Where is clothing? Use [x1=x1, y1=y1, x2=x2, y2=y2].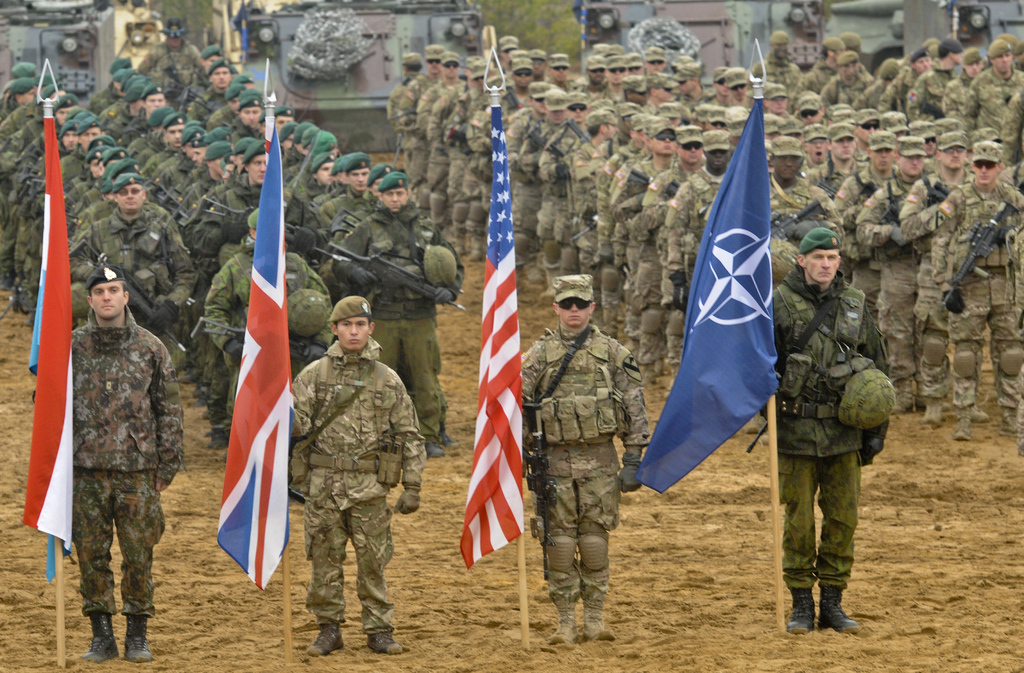
[x1=68, y1=203, x2=200, y2=314].
